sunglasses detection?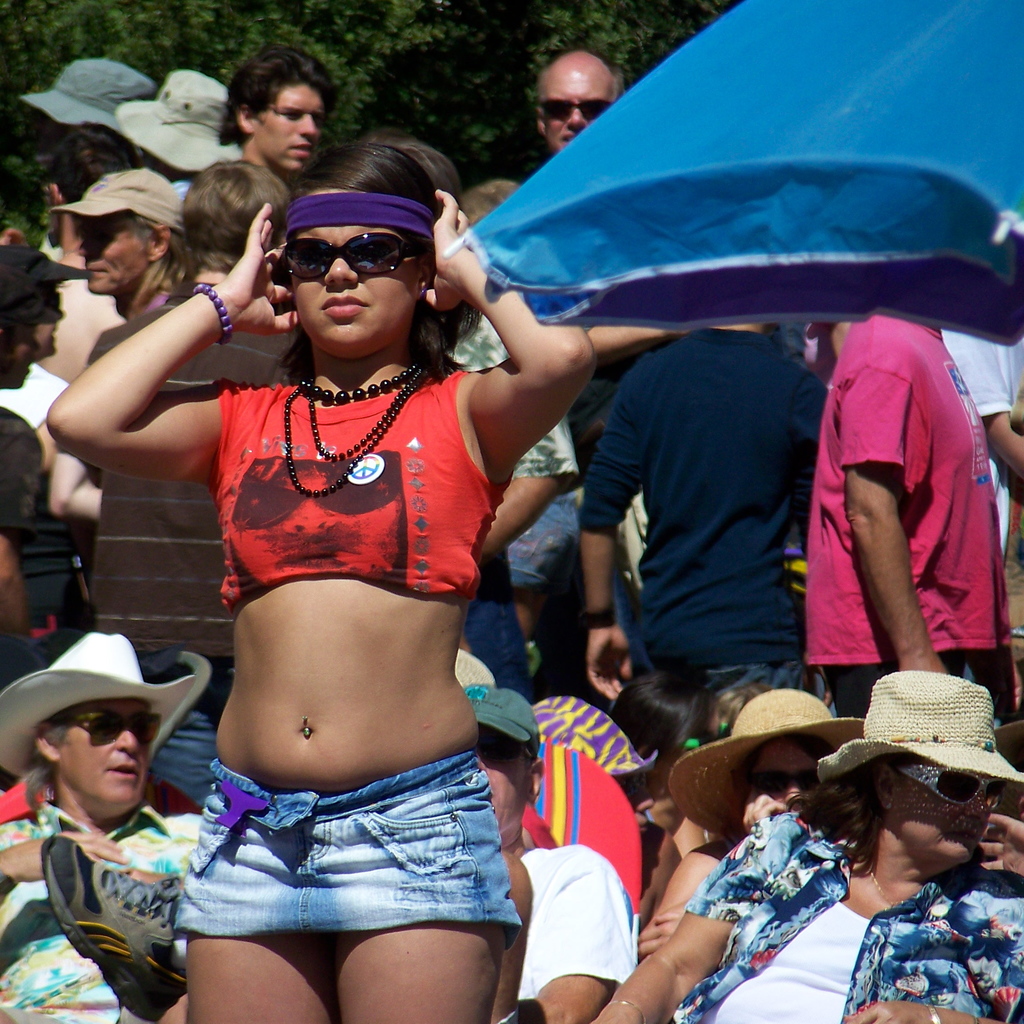
67, 714, 158, 747
